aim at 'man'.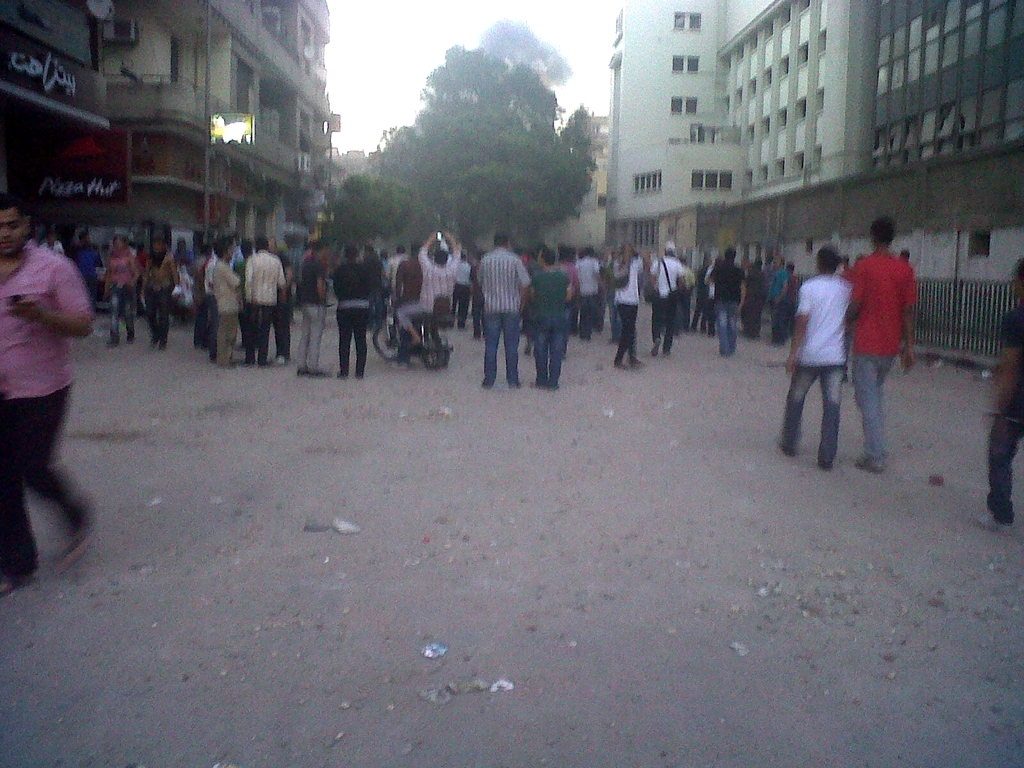
Aimed at left=977, top=255, right=1023, bottom=541.
